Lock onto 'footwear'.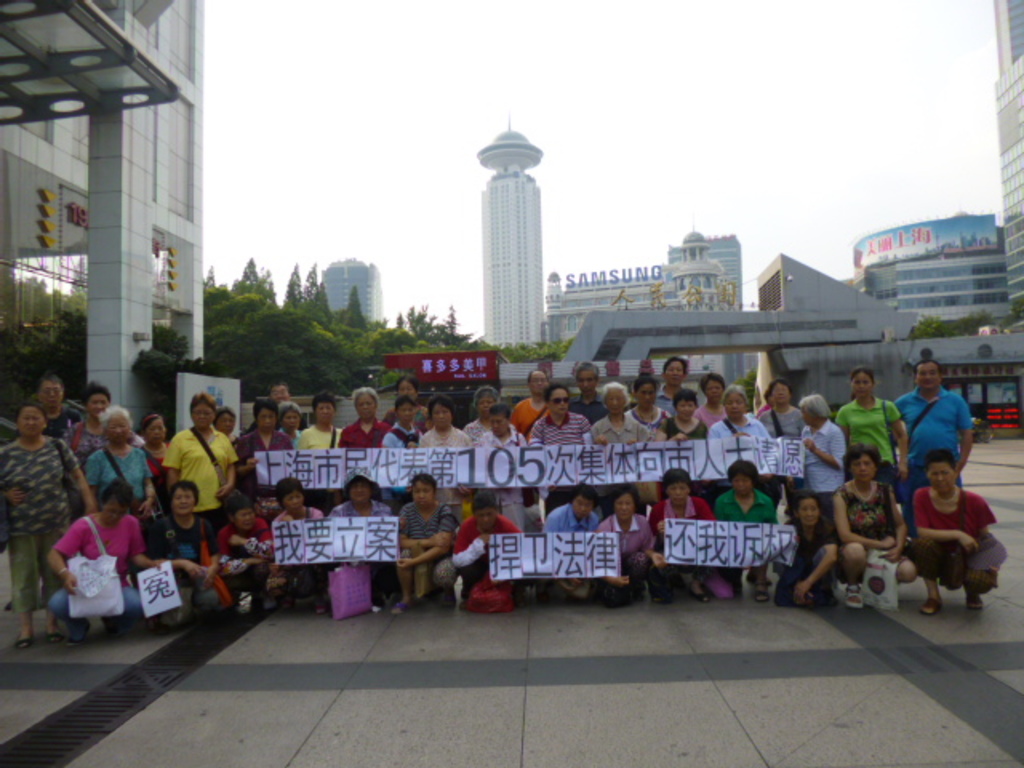
Locked: (690,586,709,600).
